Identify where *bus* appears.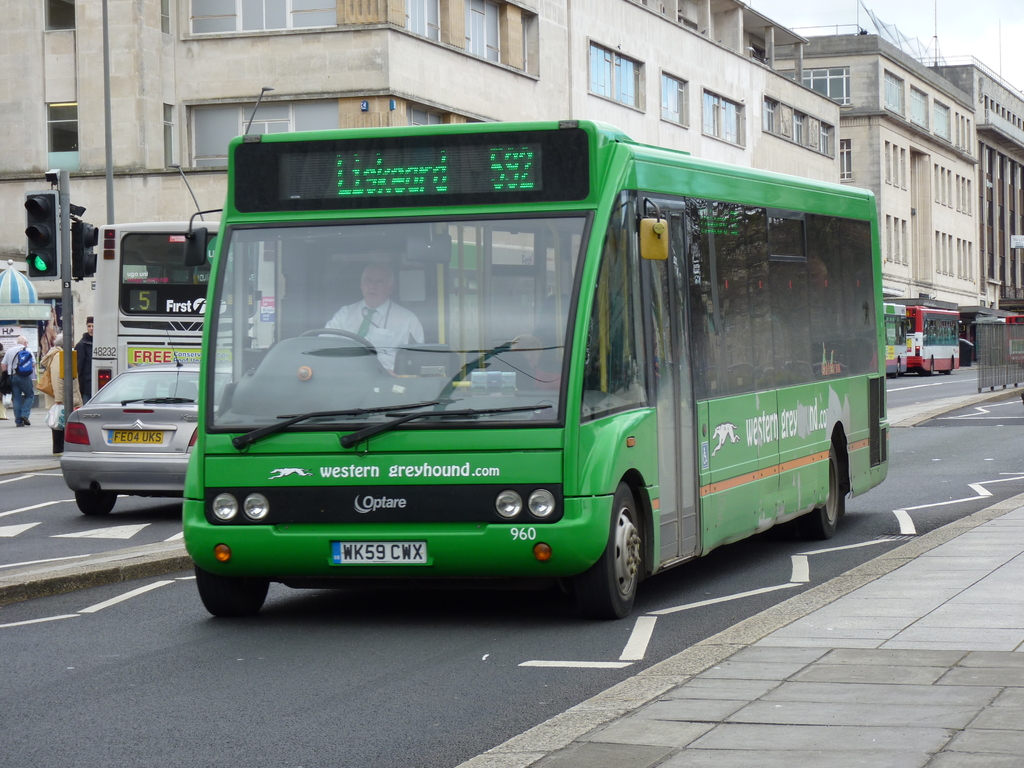
Appears at bbox=[91, 217, 563, 399].
